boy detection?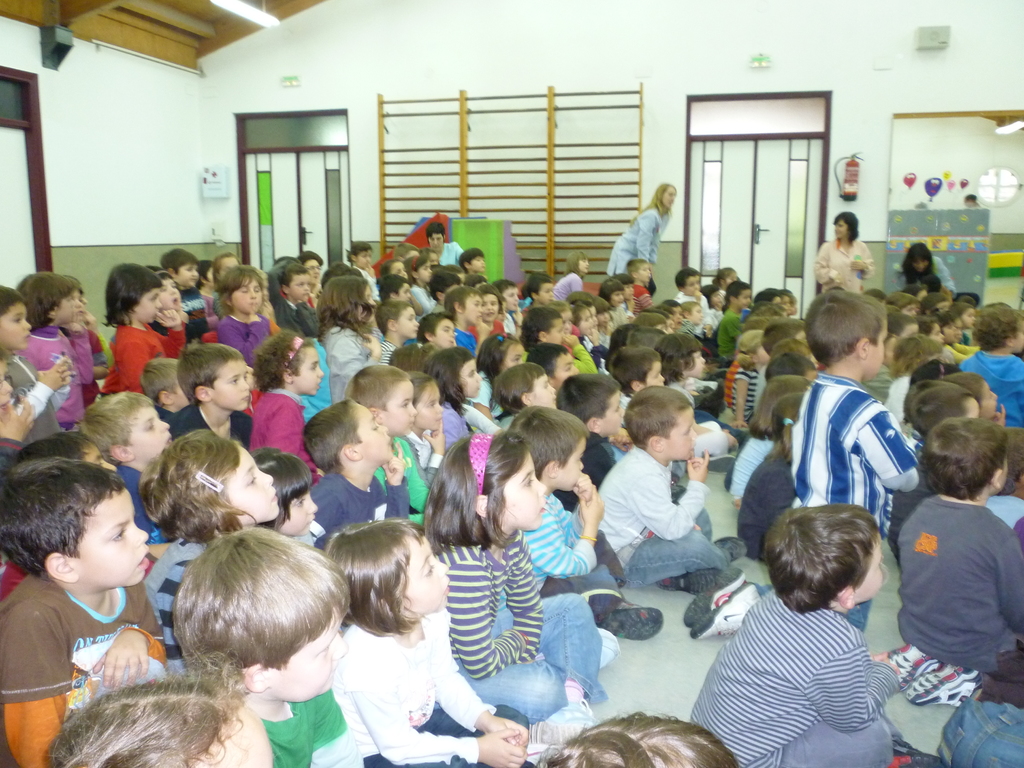
left=526, top=406, right=665, bottom=647
